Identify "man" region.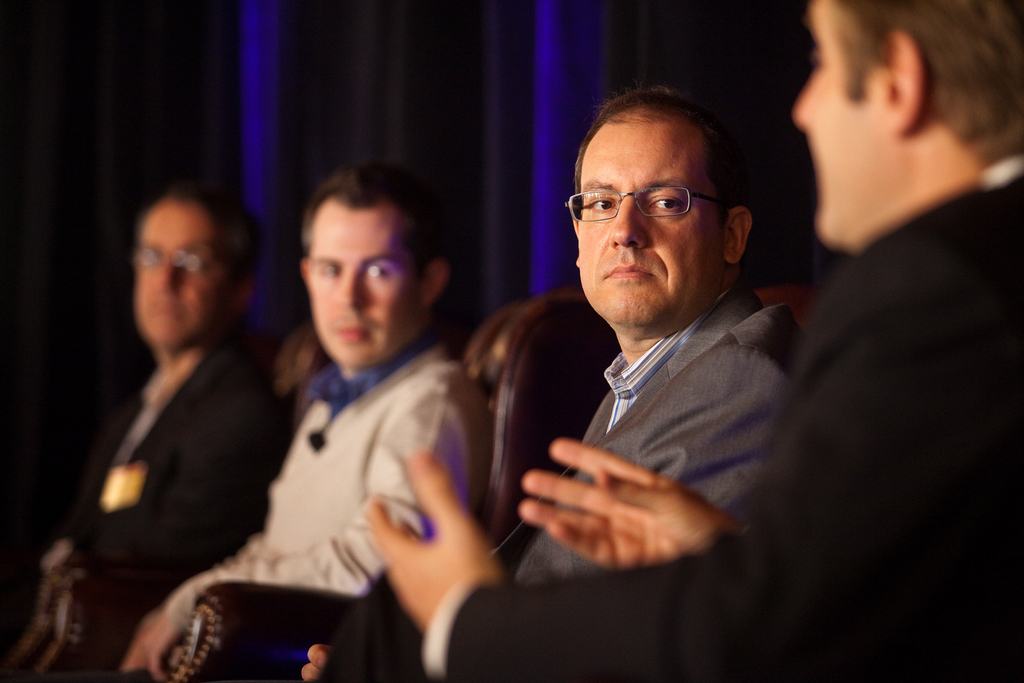
Region: [left=123, top=158, right=493, bottom=682].
